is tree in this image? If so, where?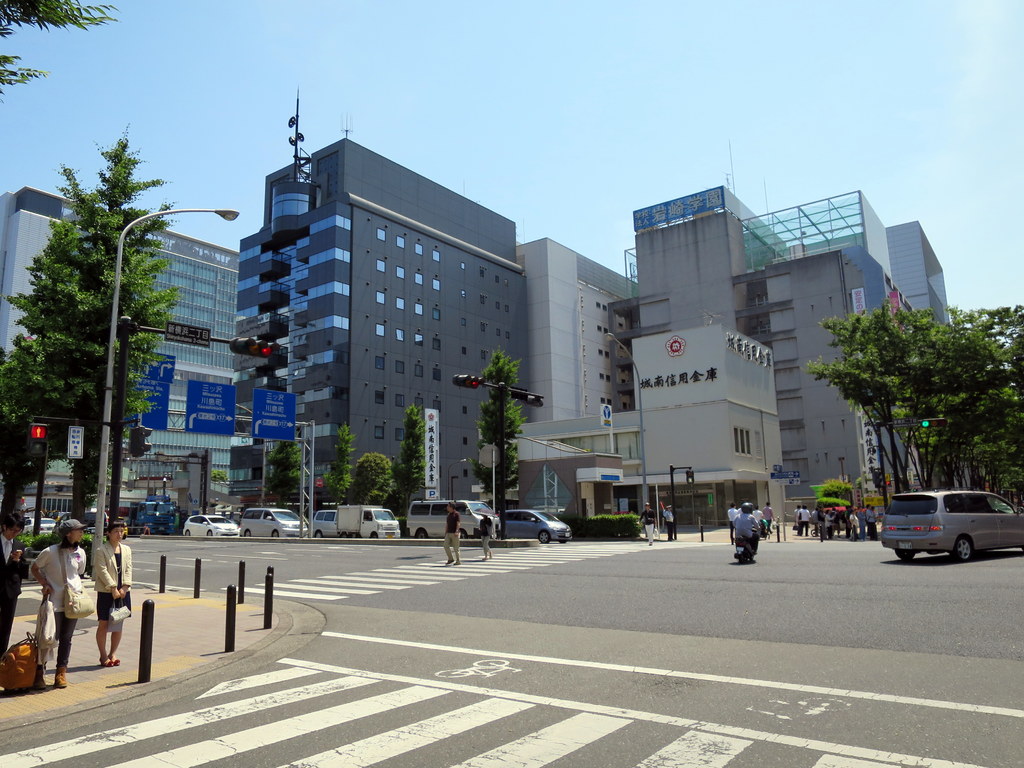
Yes, at Rect(402, 403, 423, 526).
